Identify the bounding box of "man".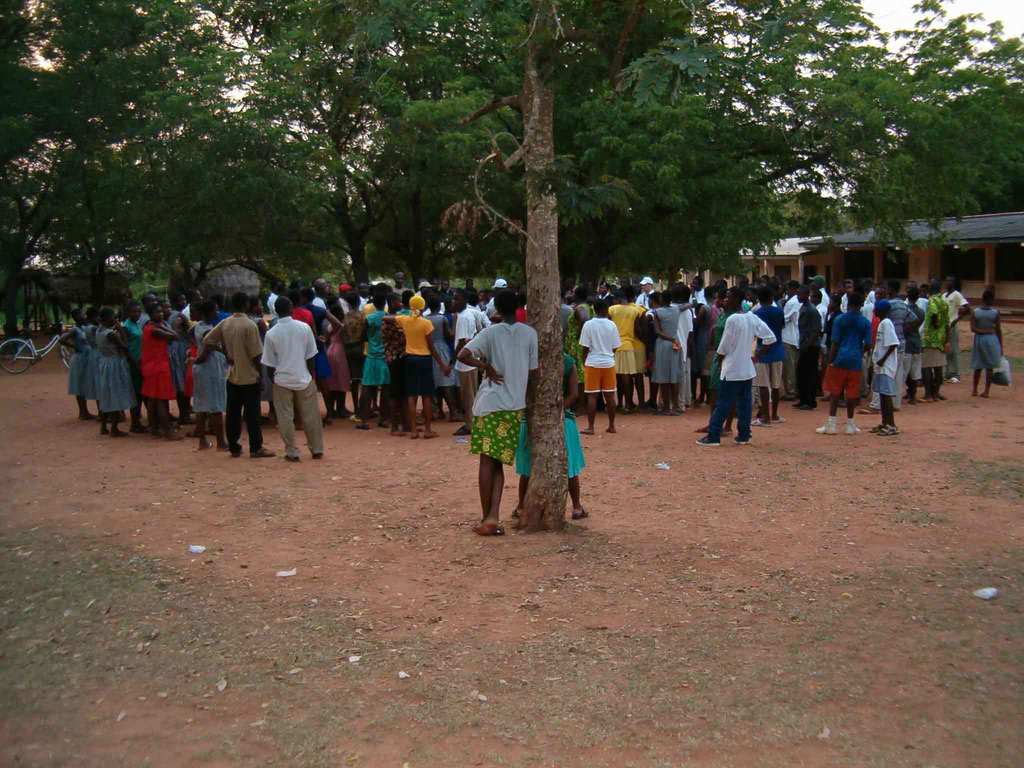
bbox=(815, 294, 875, 434).
